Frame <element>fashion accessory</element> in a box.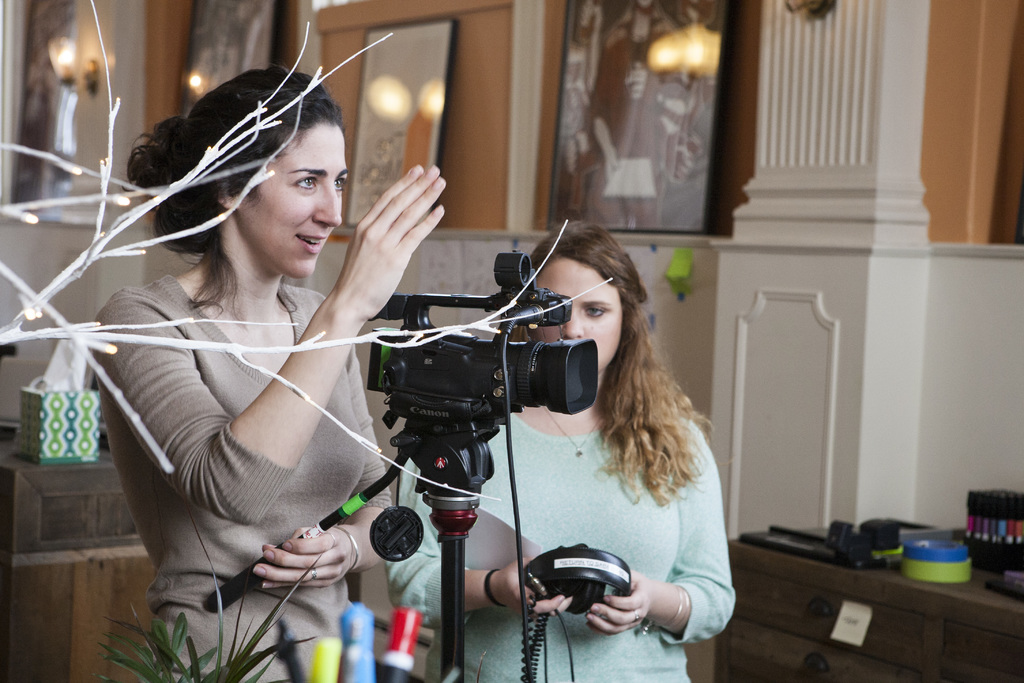
332:524:361:575.
